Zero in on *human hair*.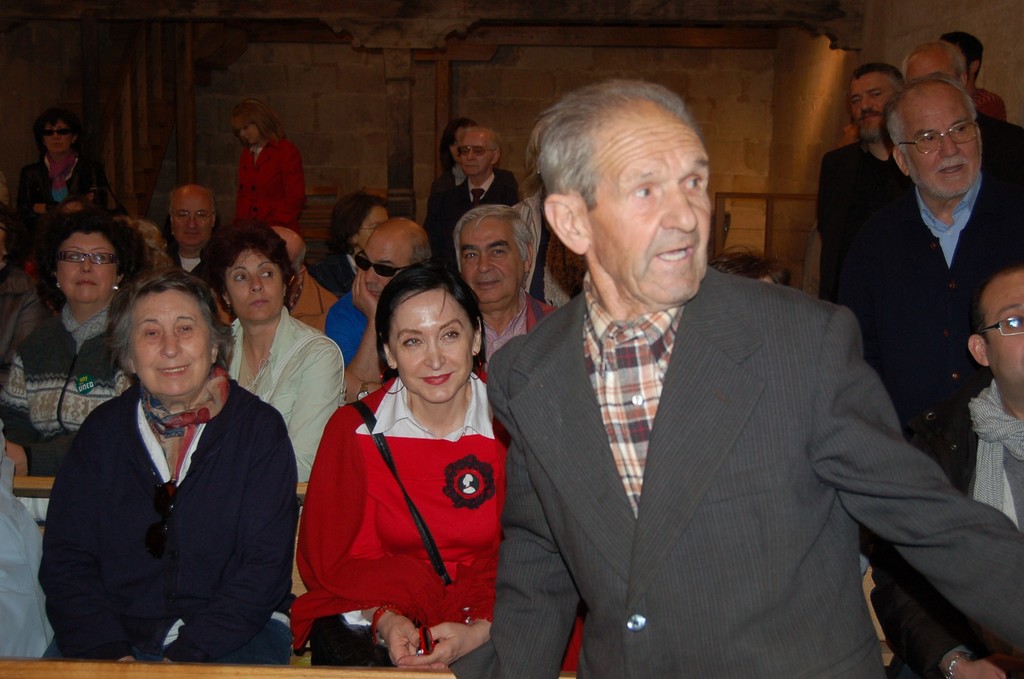
Zeroed in: 447/197/541/275.
